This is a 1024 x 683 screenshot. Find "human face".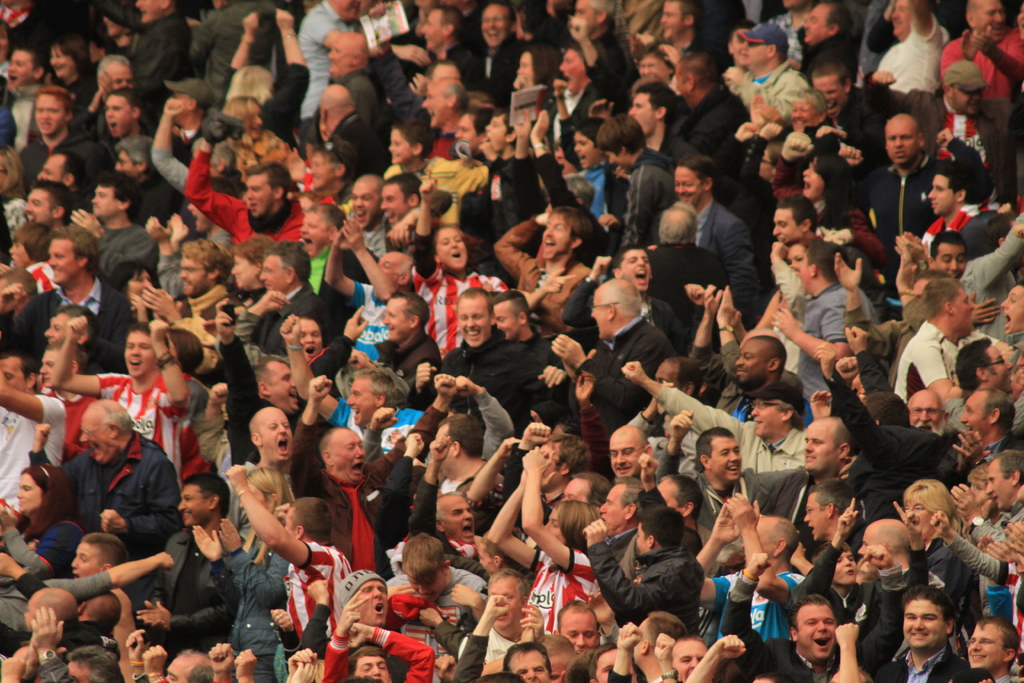
Bounding box: 605/152/635/177.
